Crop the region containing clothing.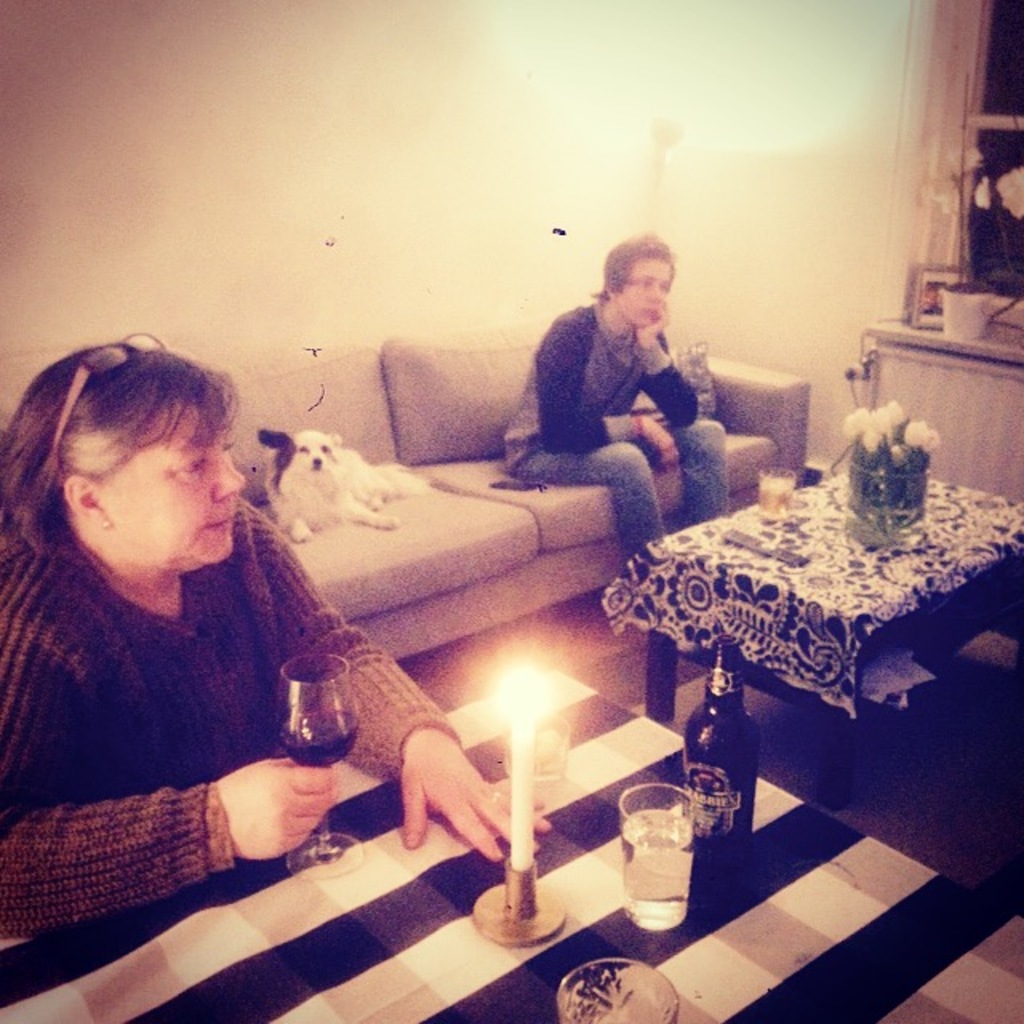
Crop region: box=[502, 299, 731, 562].
